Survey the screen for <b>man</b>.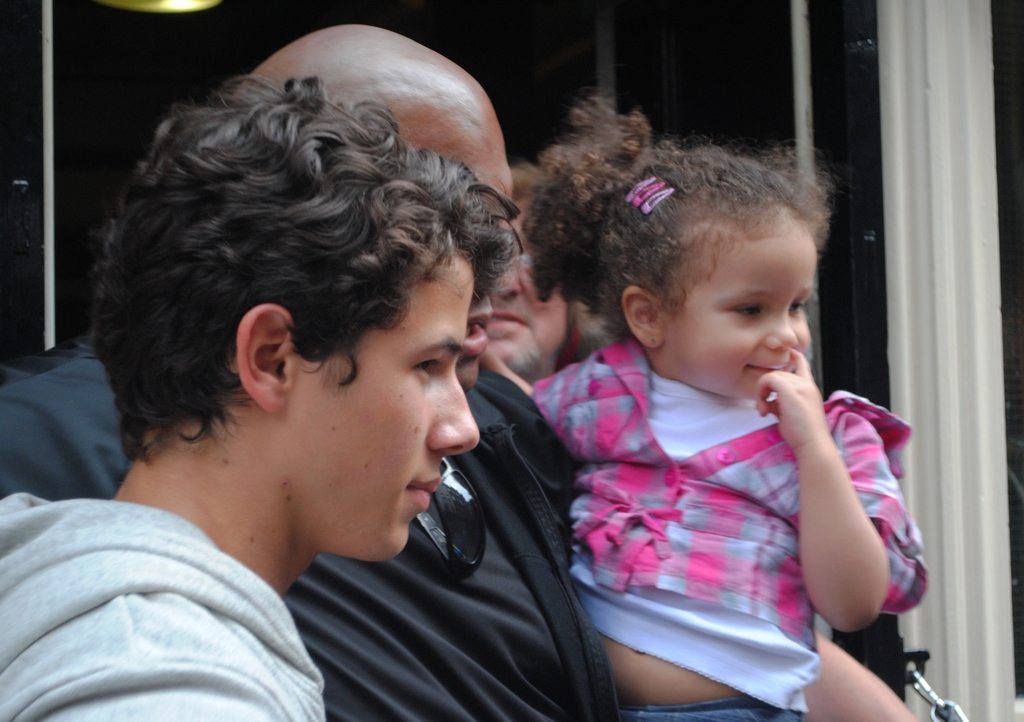
Survey found: (x1=0, y1=73, x2=521, y2=721).
